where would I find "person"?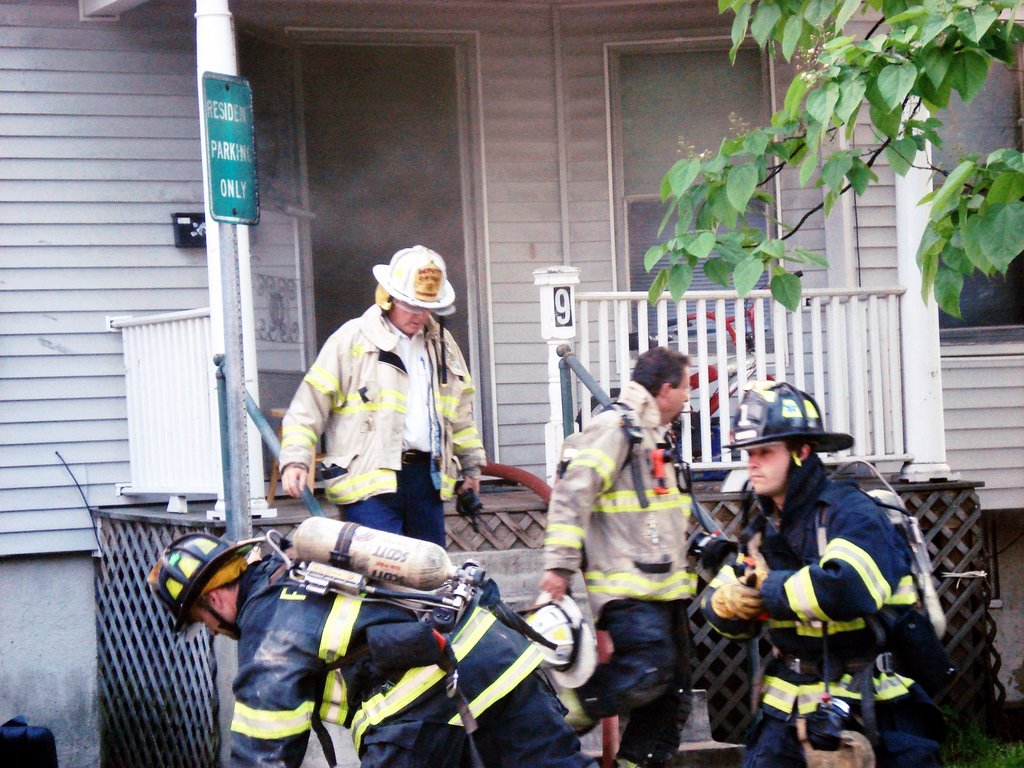
At <region>276, 242, 486, 554</region>.
